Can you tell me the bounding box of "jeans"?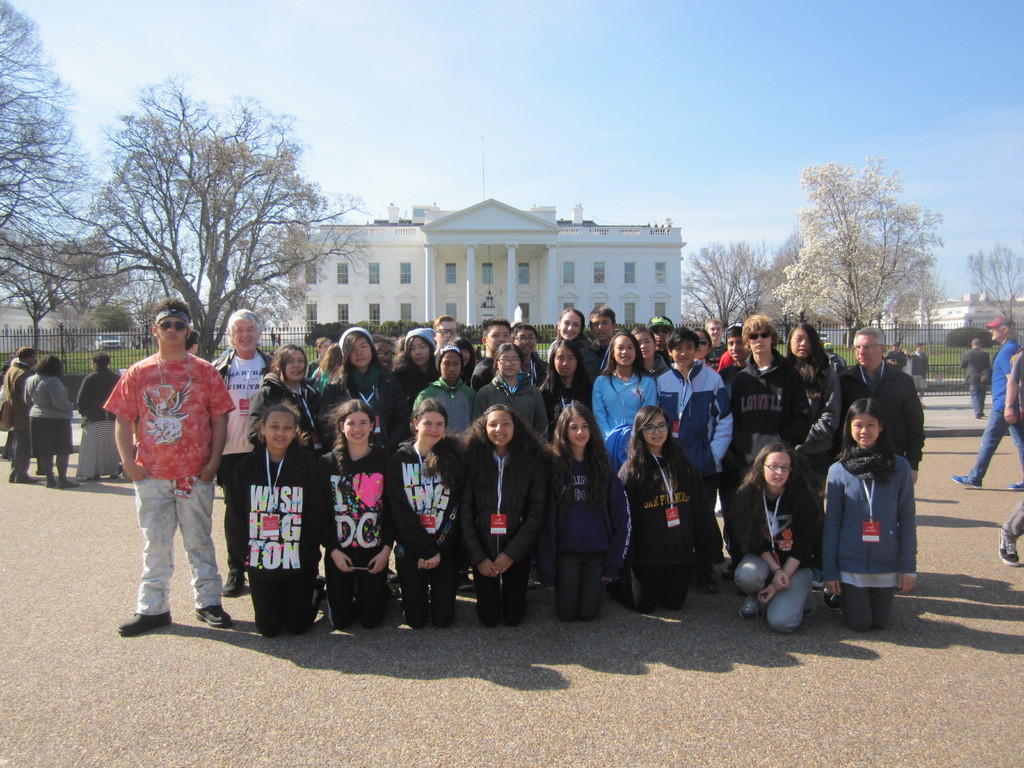
478 573 529 623.
